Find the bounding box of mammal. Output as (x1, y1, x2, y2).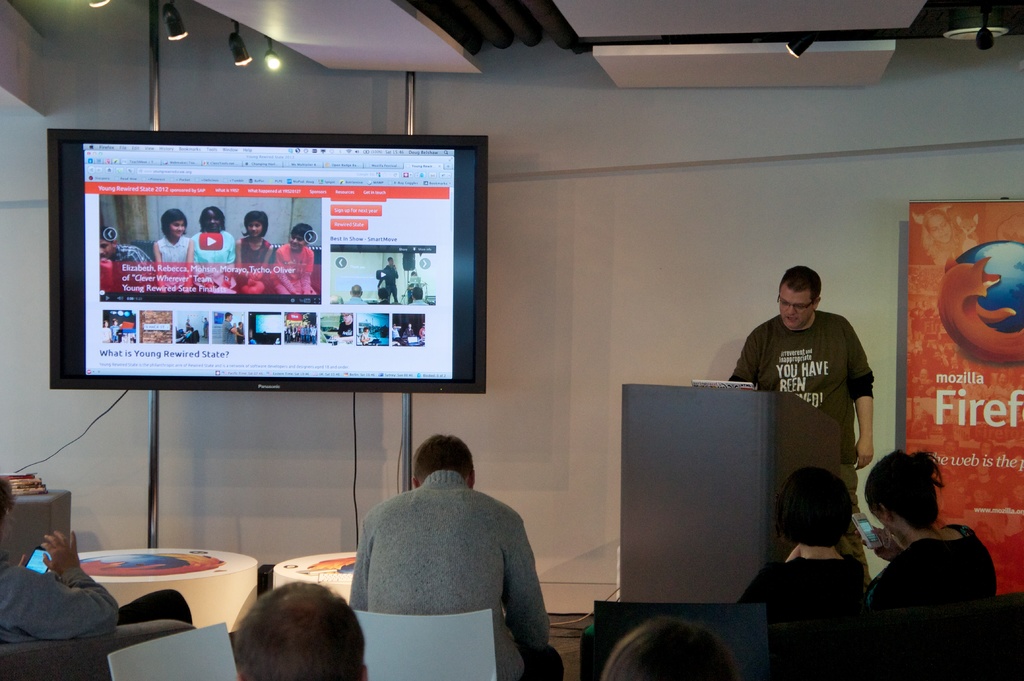
(346, 431, 564, 680).
